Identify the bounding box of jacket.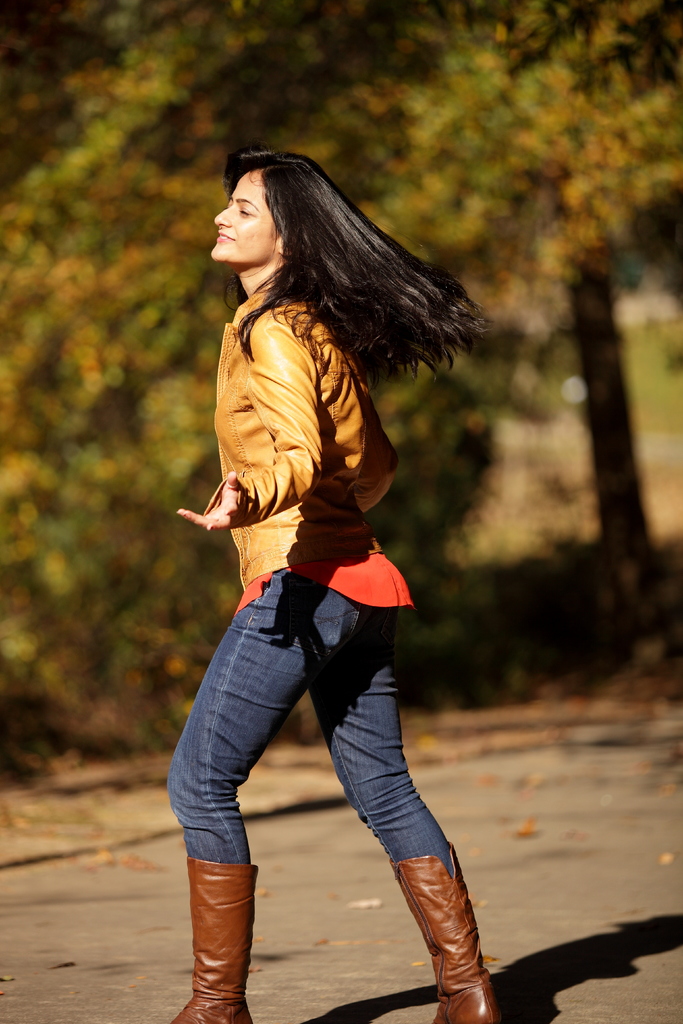
(left=206, top=287, right=404, bottom=584).
